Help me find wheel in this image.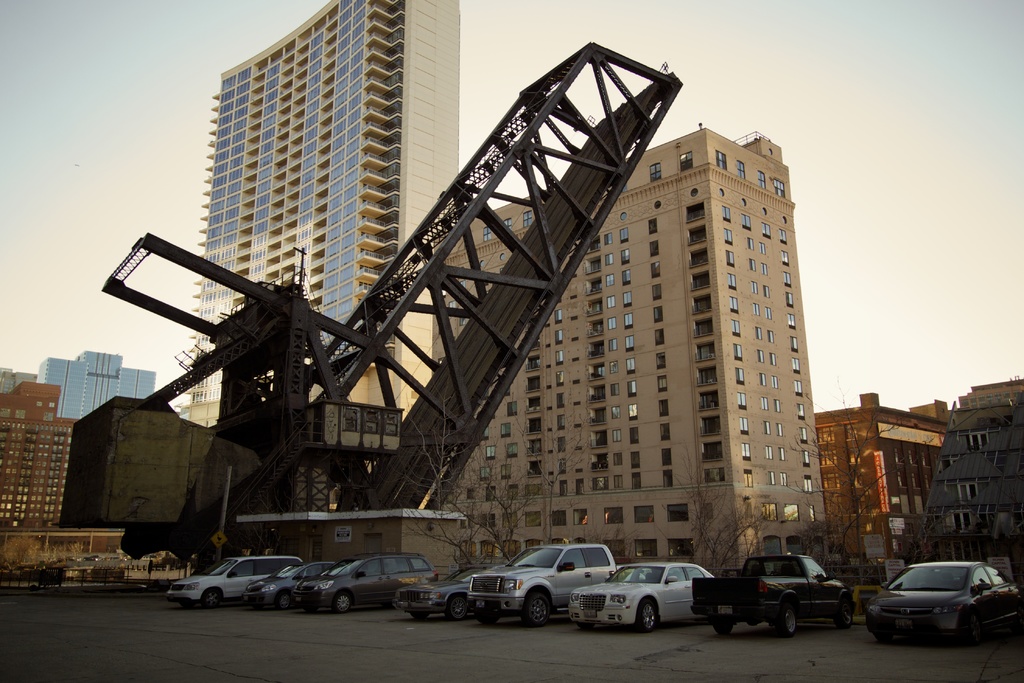
Found it: box=[960, 616, 984, 645].
